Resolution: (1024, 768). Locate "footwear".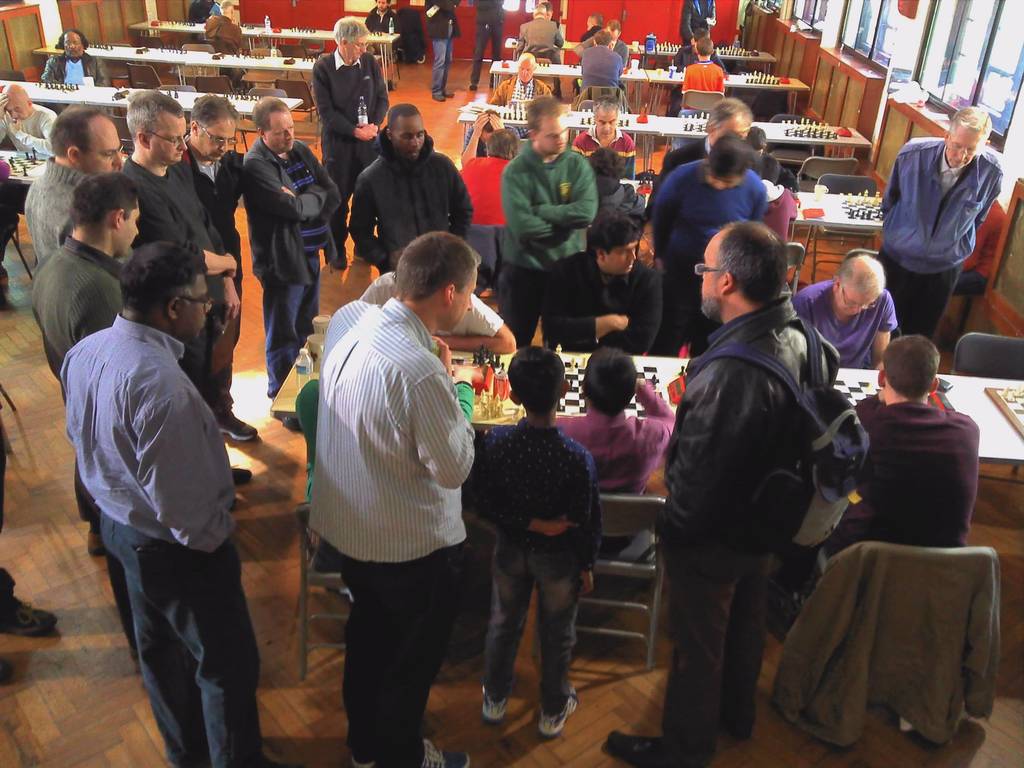
crop(422, 738, 470, 767).
